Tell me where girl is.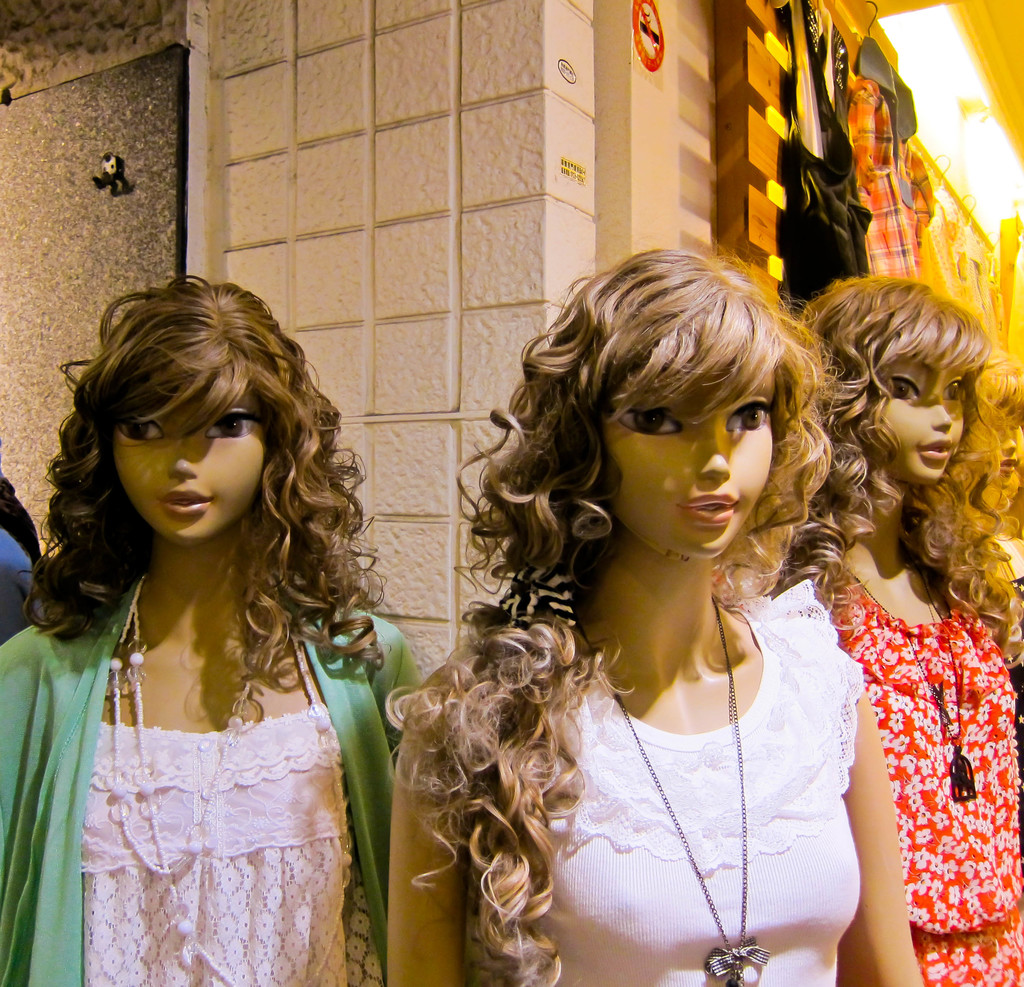
girl is at region(780, 275, 1023, 985).
